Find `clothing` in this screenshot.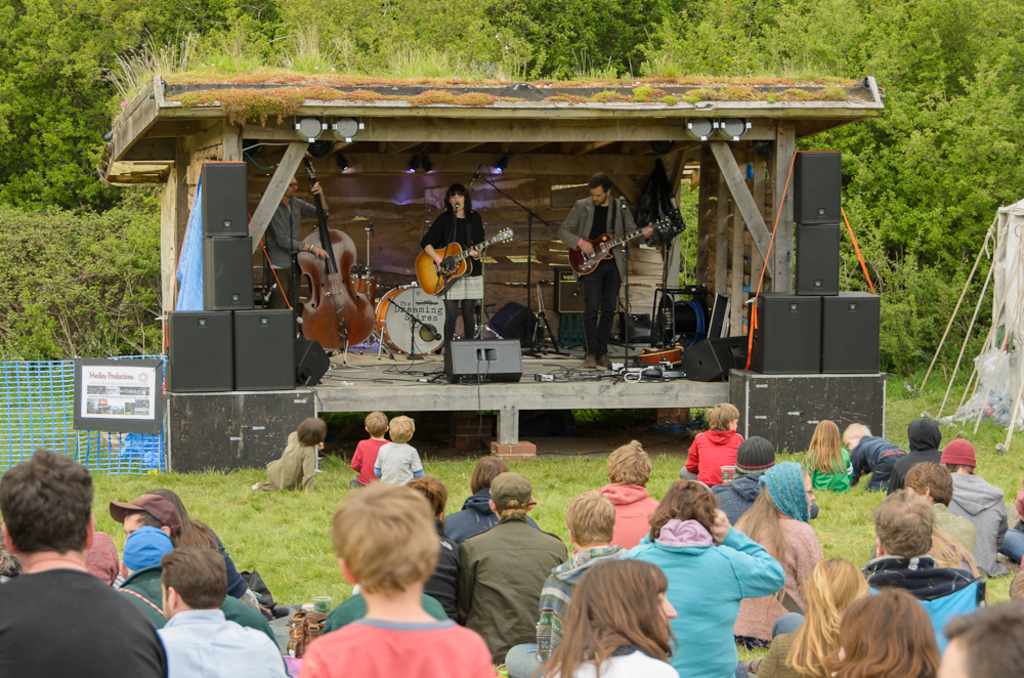
The bounding box for `clothing` is <bbox>317, 589, 451, 631</bbox>.
